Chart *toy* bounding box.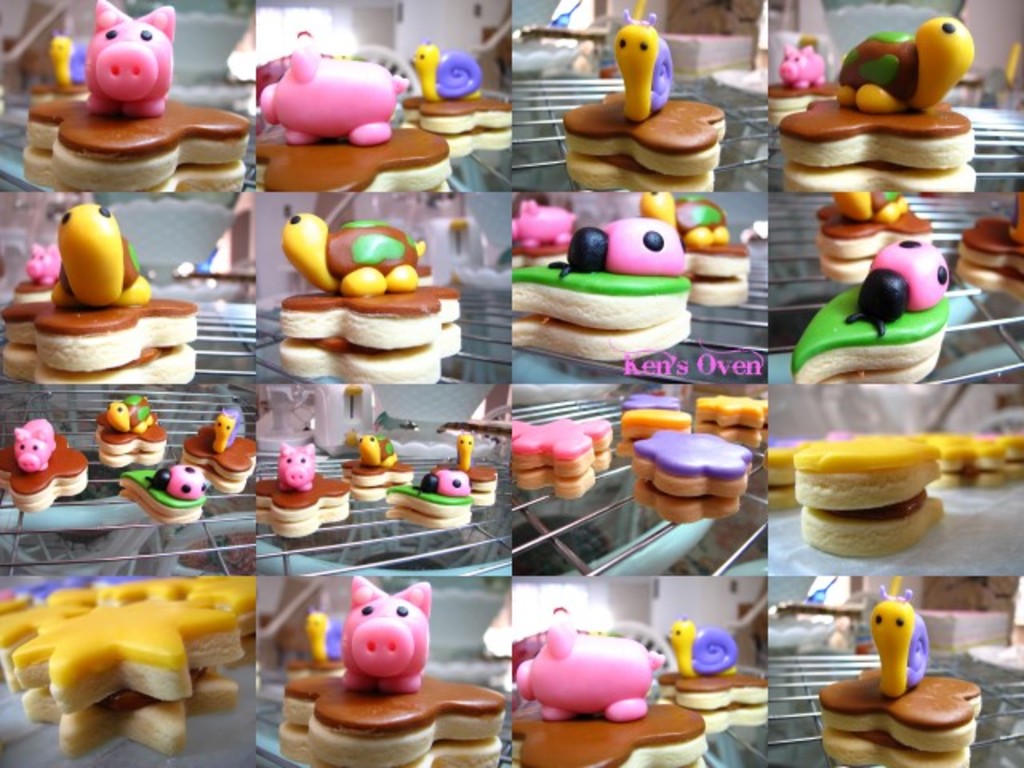
Charted: locate(0, 584, 253, 744).
